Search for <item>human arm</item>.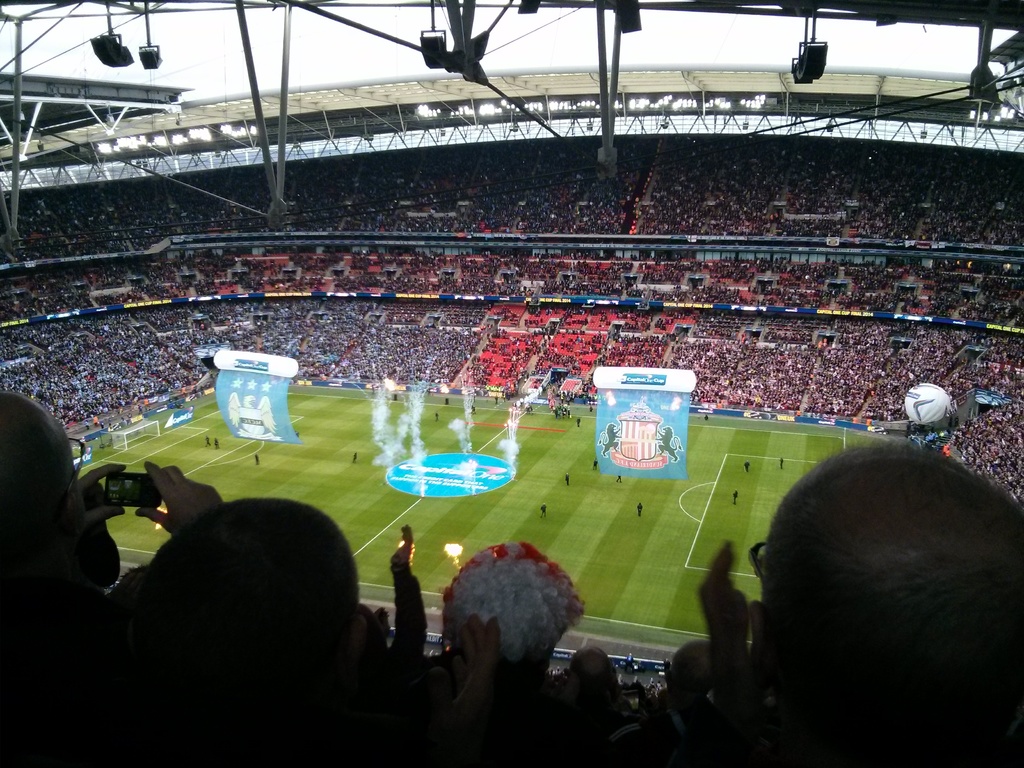
Found at region(382, 516, 433, 668).
